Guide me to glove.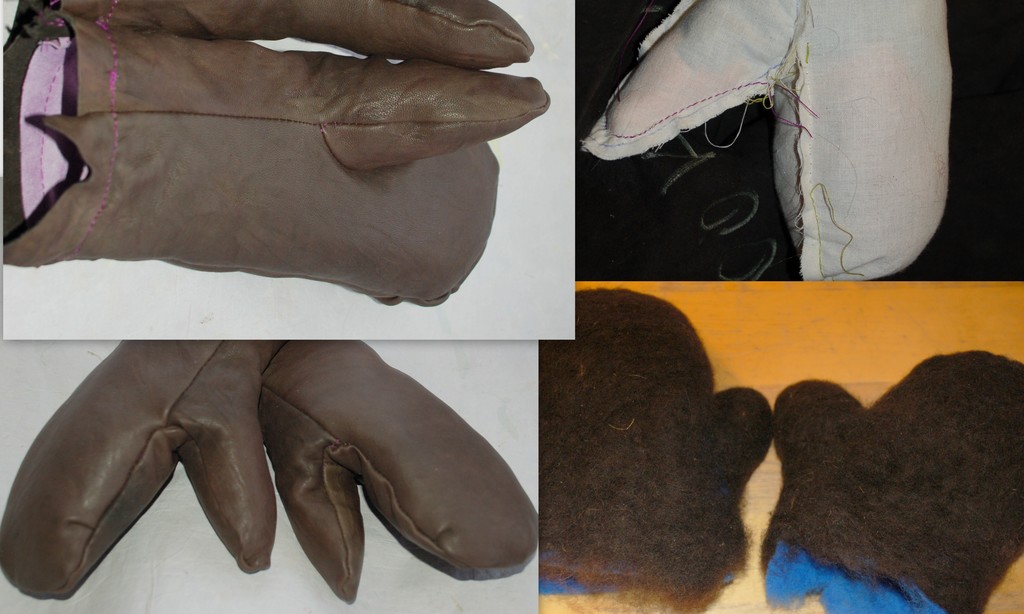
Guidance: {"left": 0, "top": 340, "right": 288, "bottom": 596}.
